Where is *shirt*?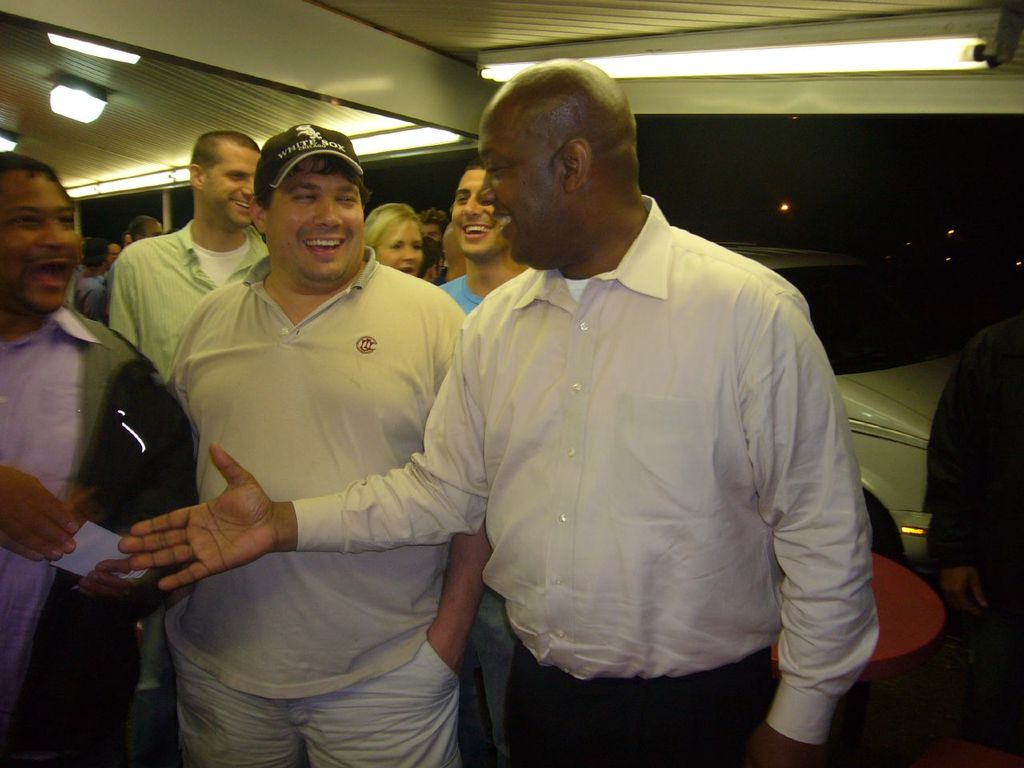
<bbox>1, 306, 101, 728</bbox>.
